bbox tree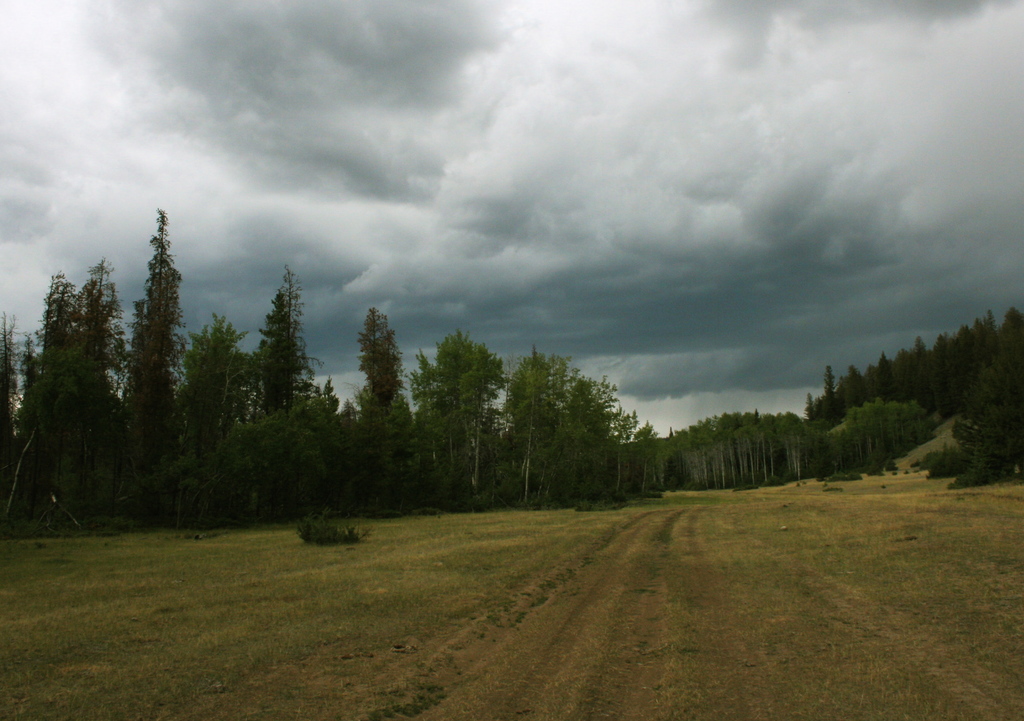
region(121, 236, 171, 409)
